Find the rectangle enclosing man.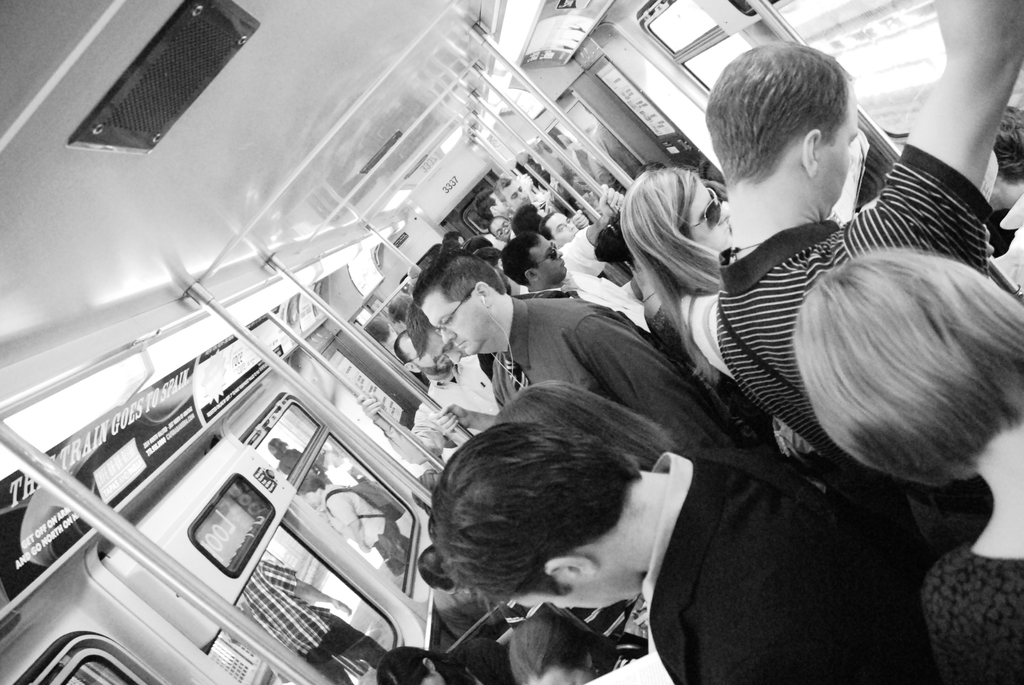
rect(351, 326, 496, 434).
